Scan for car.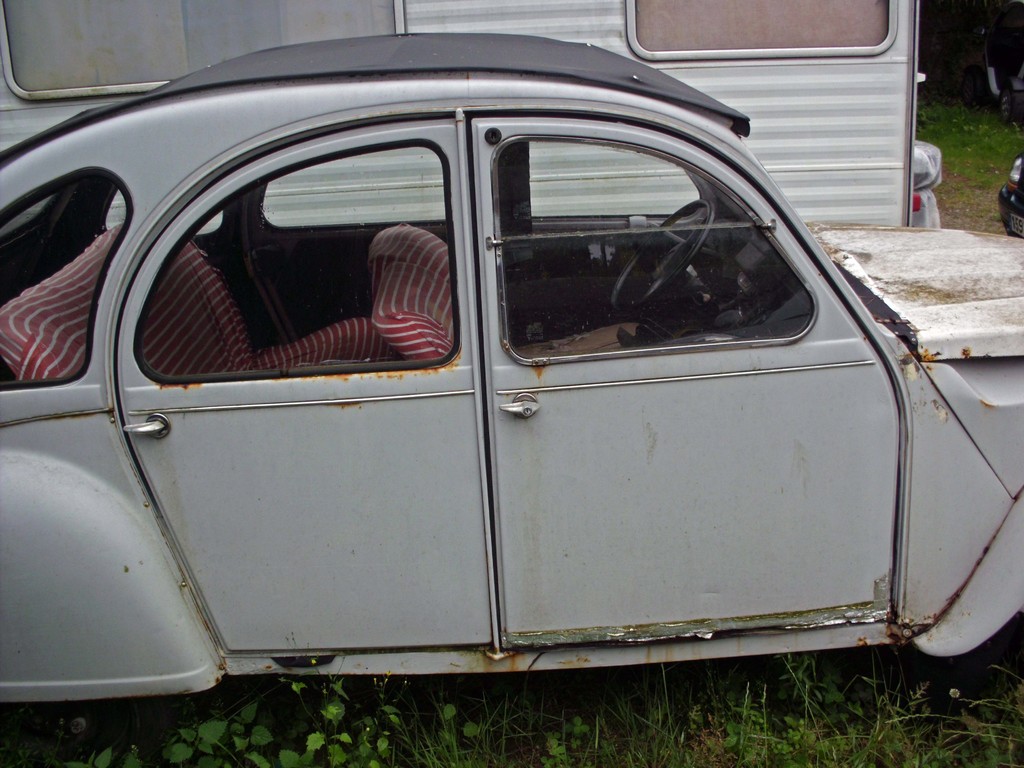
Scan result: locate(909, 140, 941, 228).
